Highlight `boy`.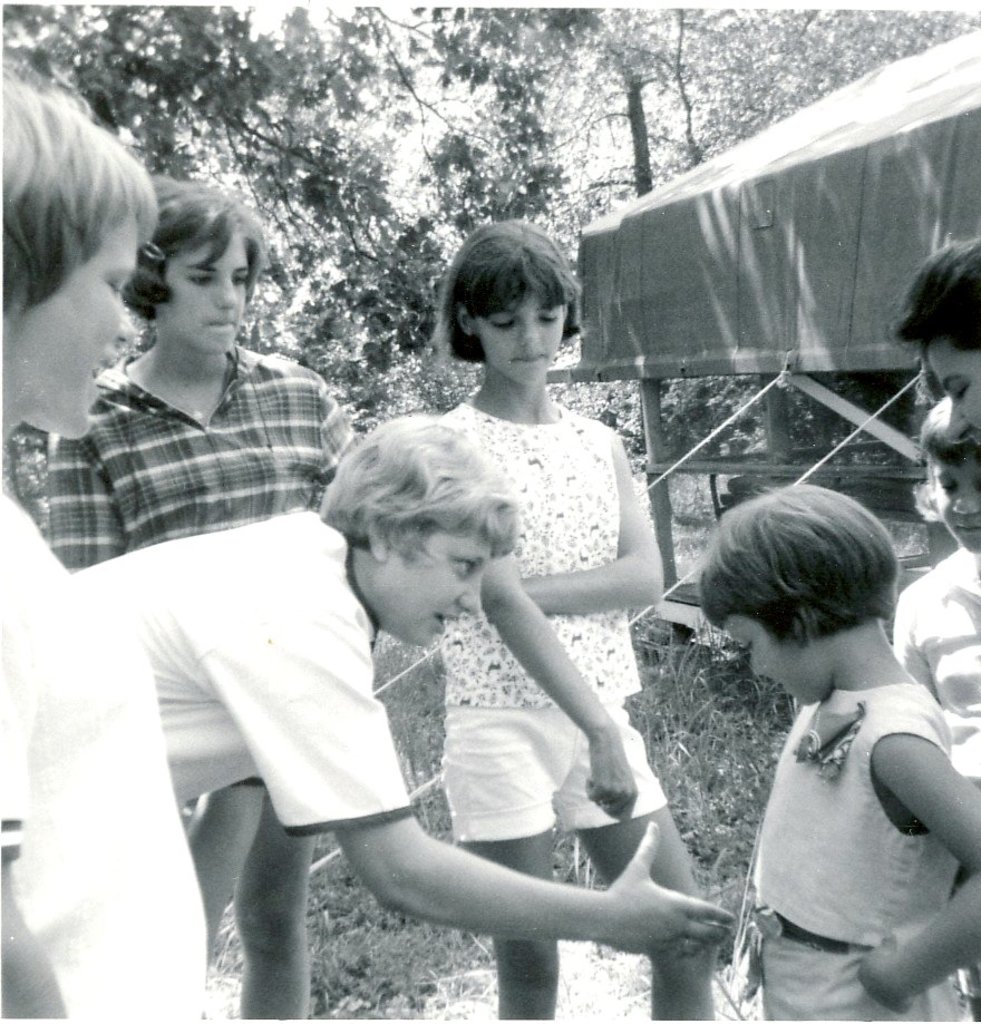
Highlighted region: {"x1": 891, "y1": 390, "x2": 980, "y2": 1023}.
